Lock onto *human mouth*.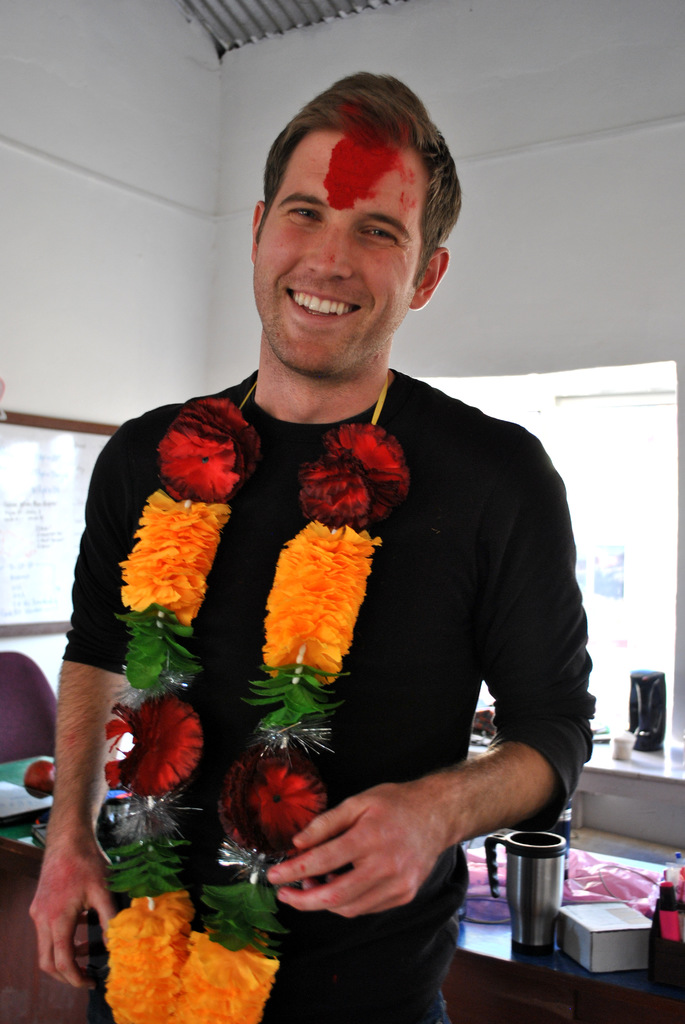
Locked: detection(286, 290, 358, 328).
